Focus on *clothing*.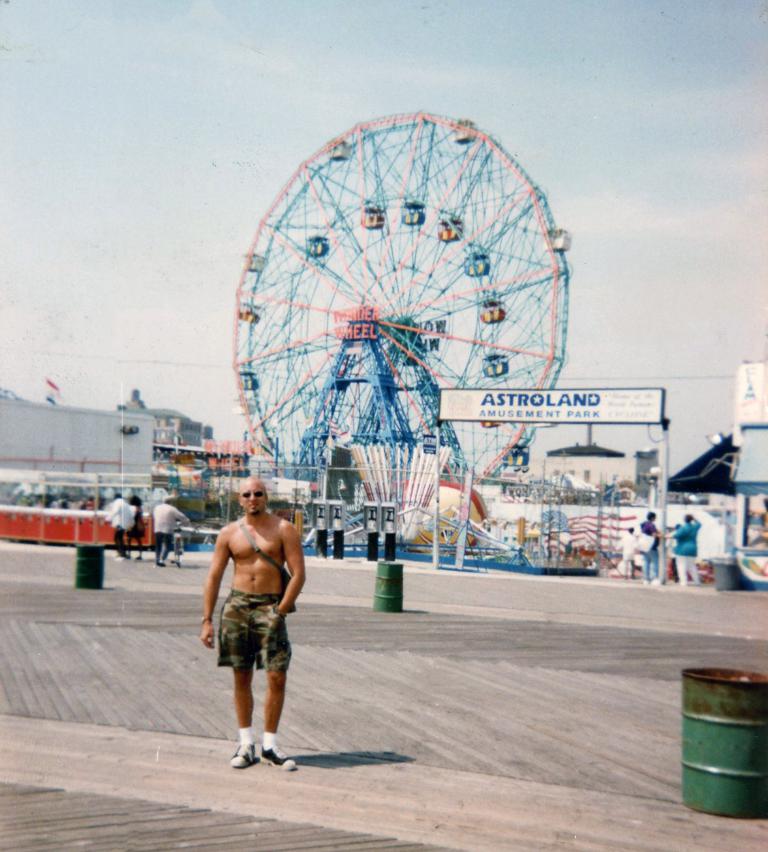
Focused at box=[152, 500, 185, 566].
